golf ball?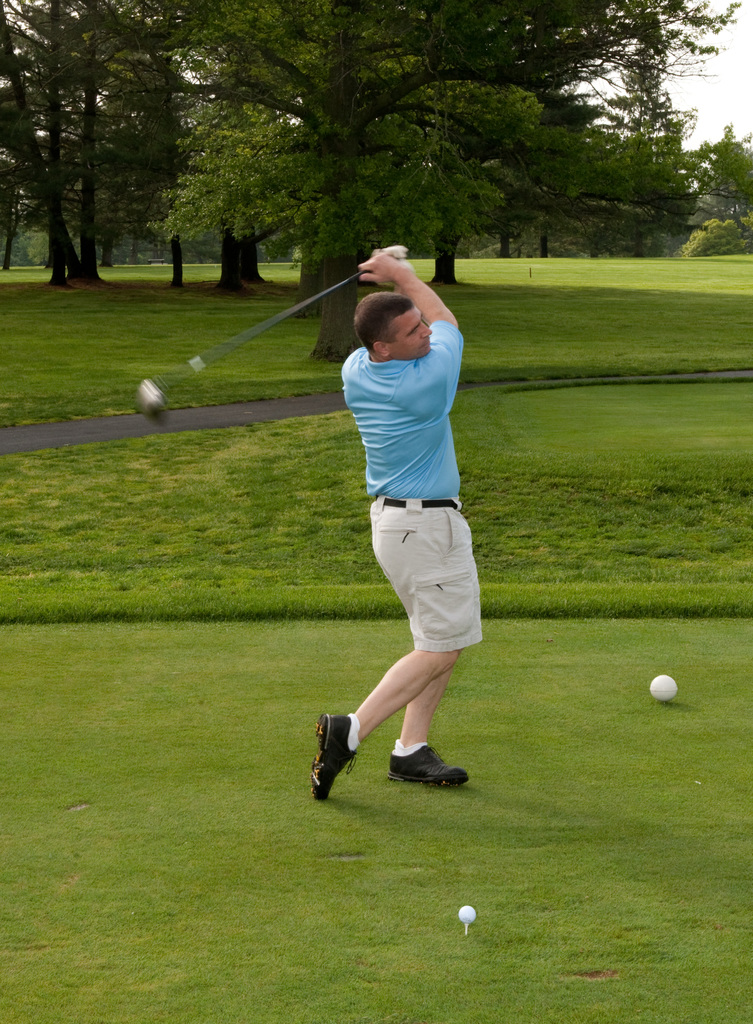
locate(646, 669, 686, 705)
